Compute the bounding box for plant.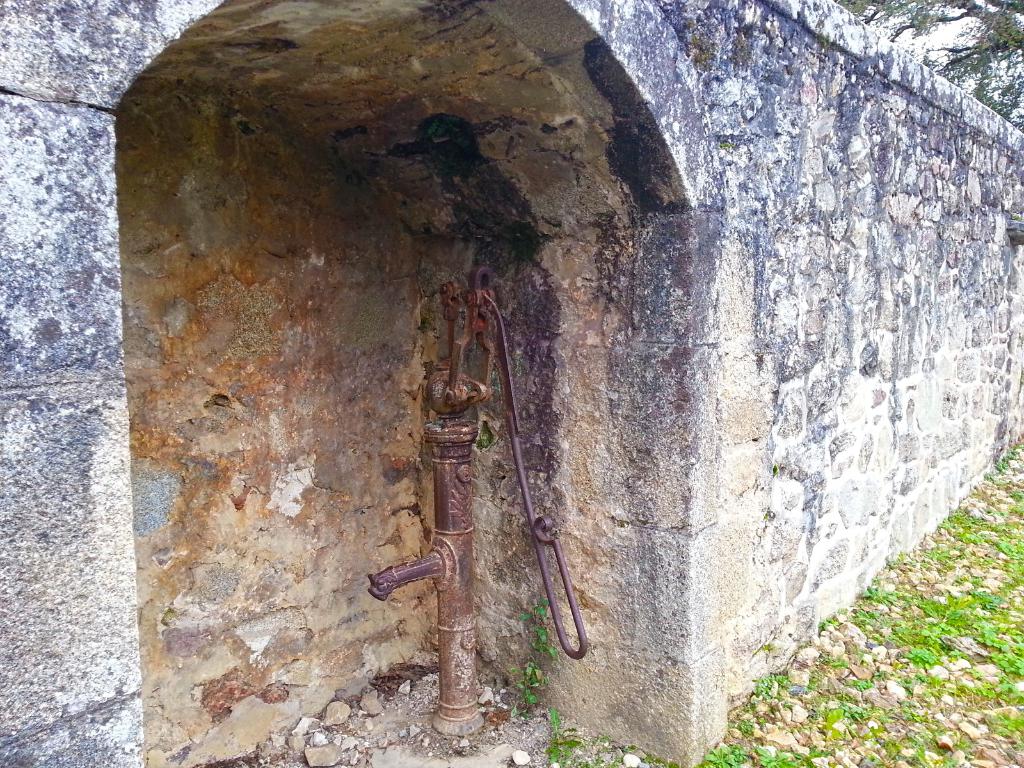
region(506, 597, 563, 725).
